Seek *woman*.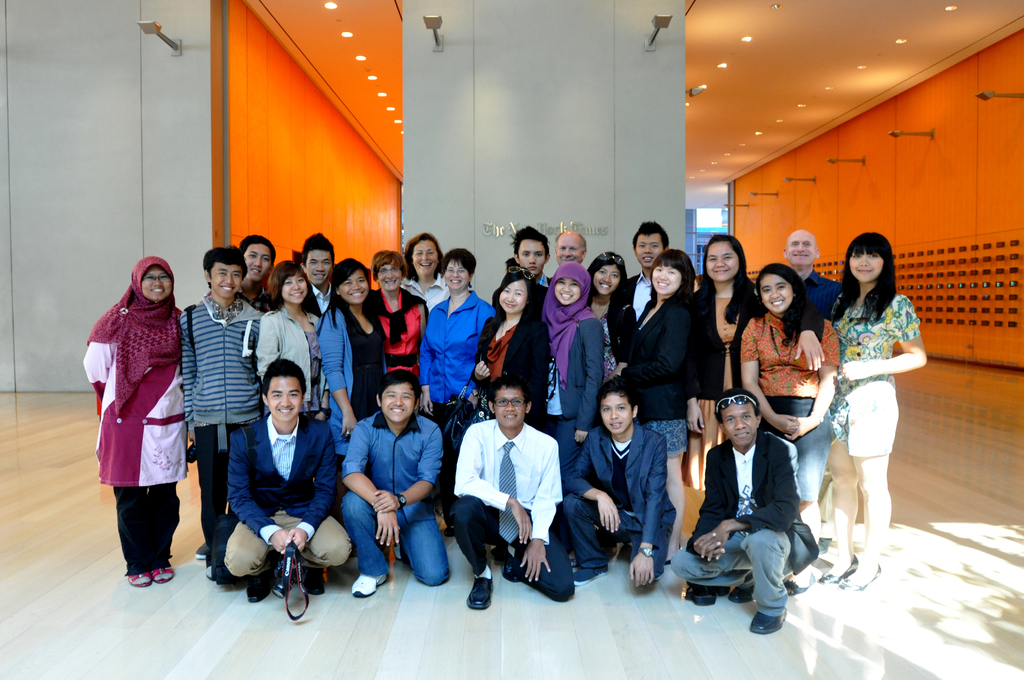
box(817, 231, 934, 595).
